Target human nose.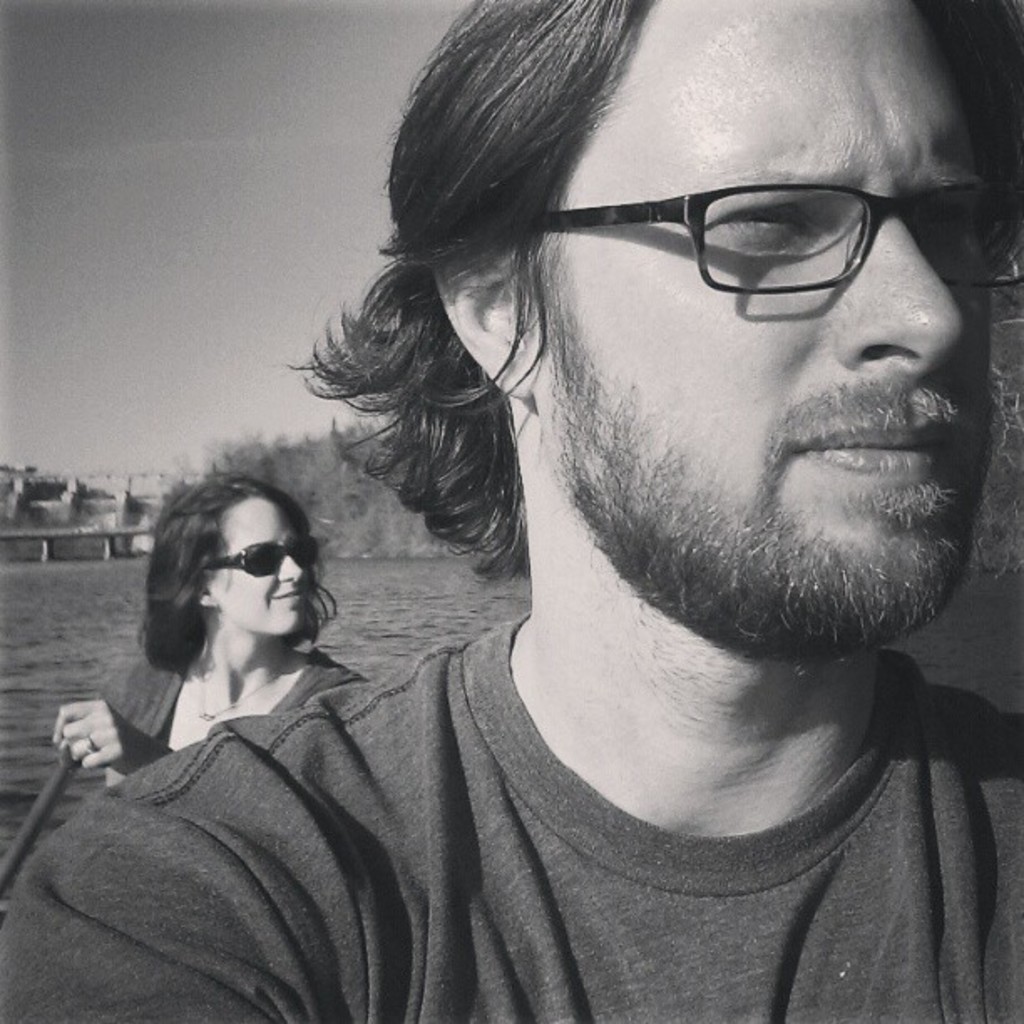
Target region: 857, 216, 965, 358.
